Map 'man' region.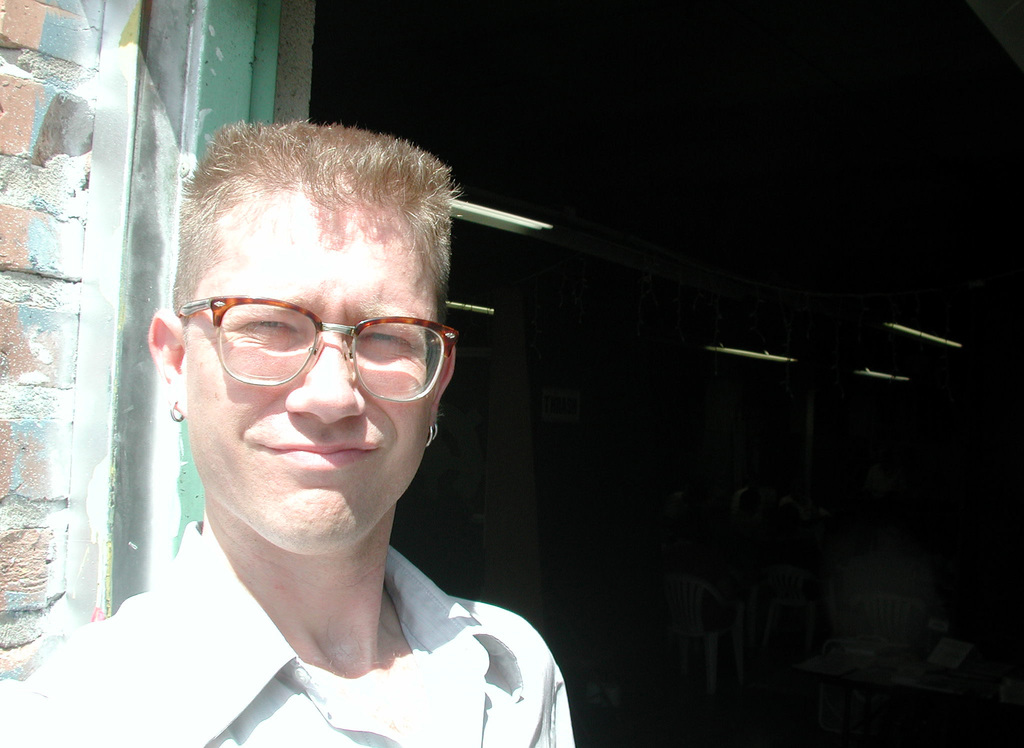
Mapped to box=[0, 119, 578, 747].
